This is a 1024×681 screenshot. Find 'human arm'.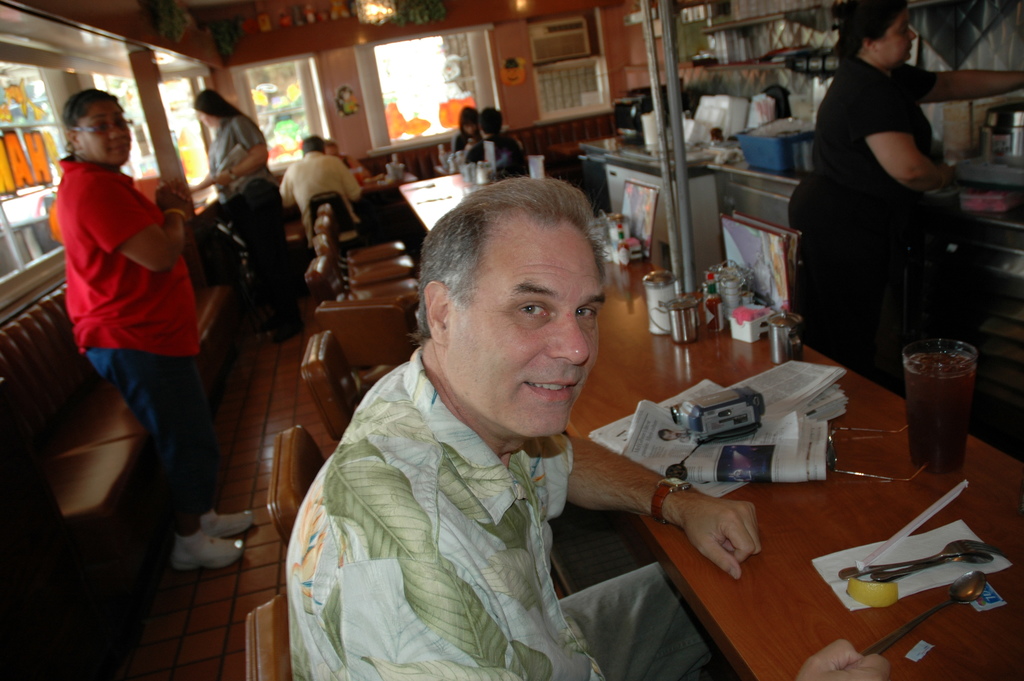
Bounding box: {"left": 277, "top": 157, "right": 308, "bottom": 215}.
